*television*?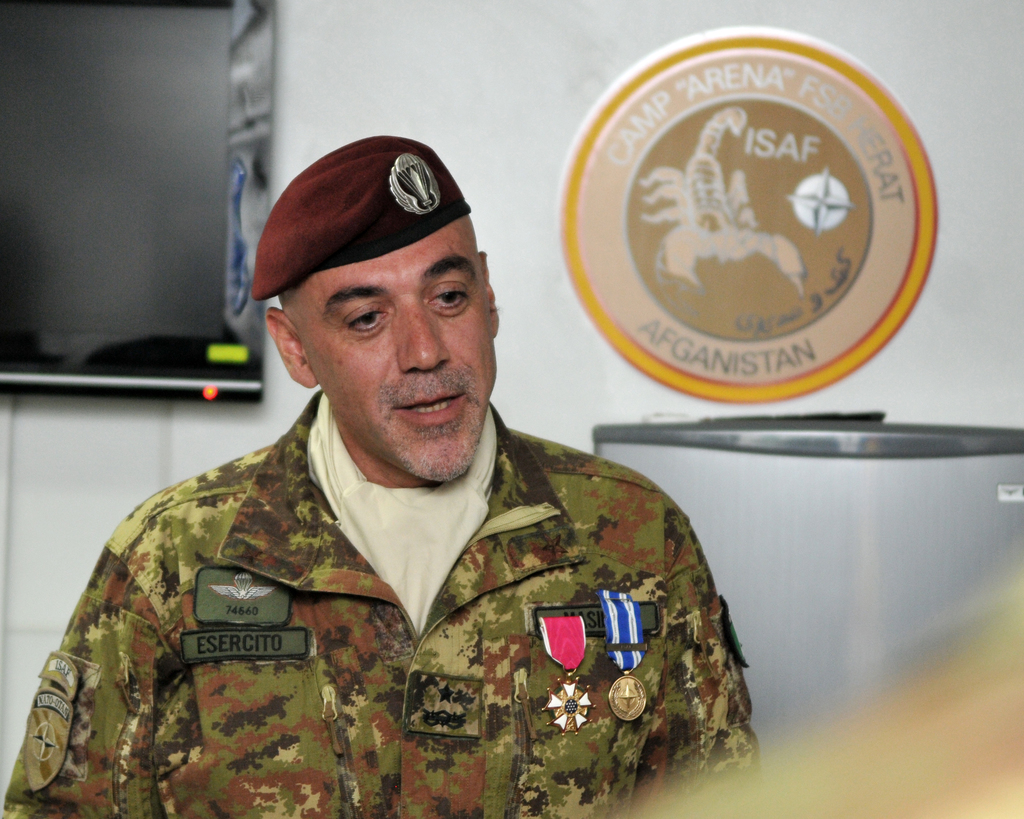
[left=0, top=0, right=288, bottom=412]
